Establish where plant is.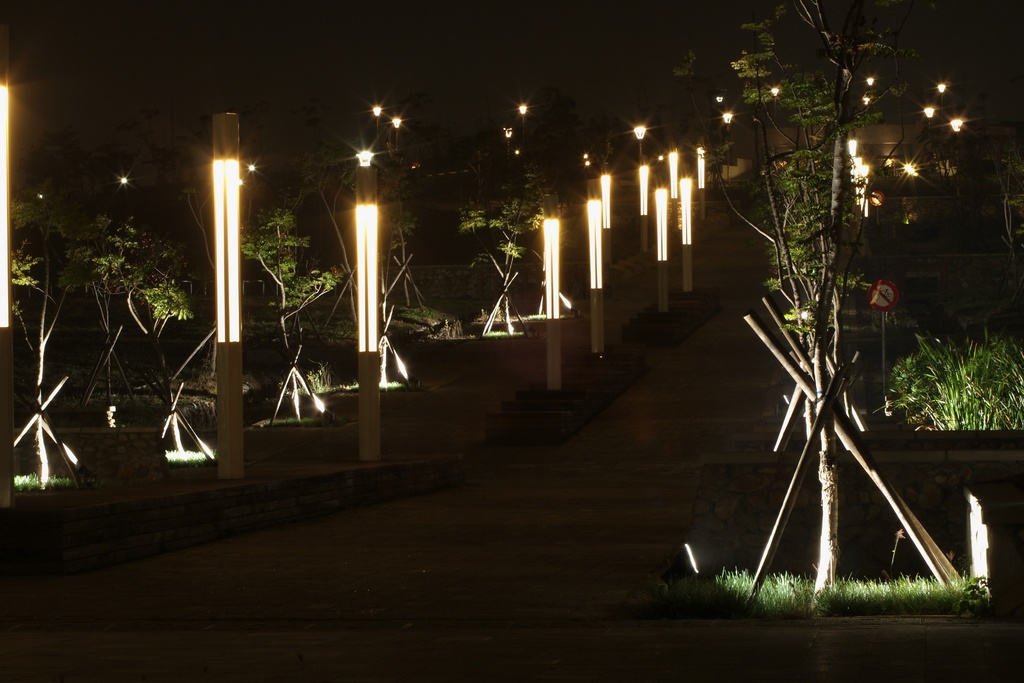
Established at left=692, top=0, right=979, bottom=605.
